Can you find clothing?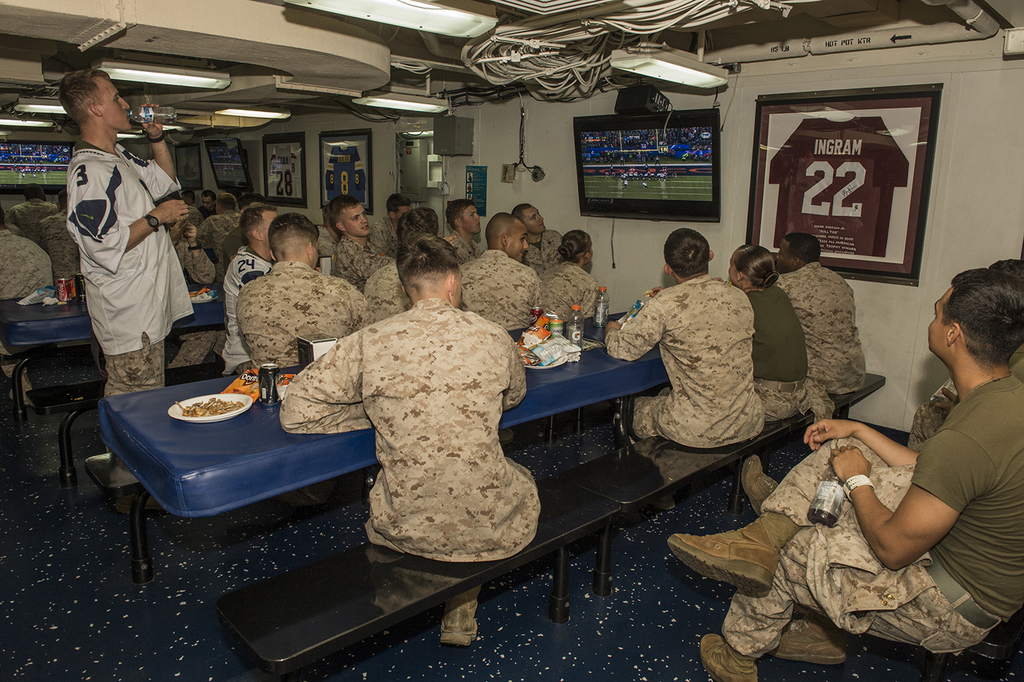
Yes, bounding box: left=748, top=278, right=824, bottom=417.
